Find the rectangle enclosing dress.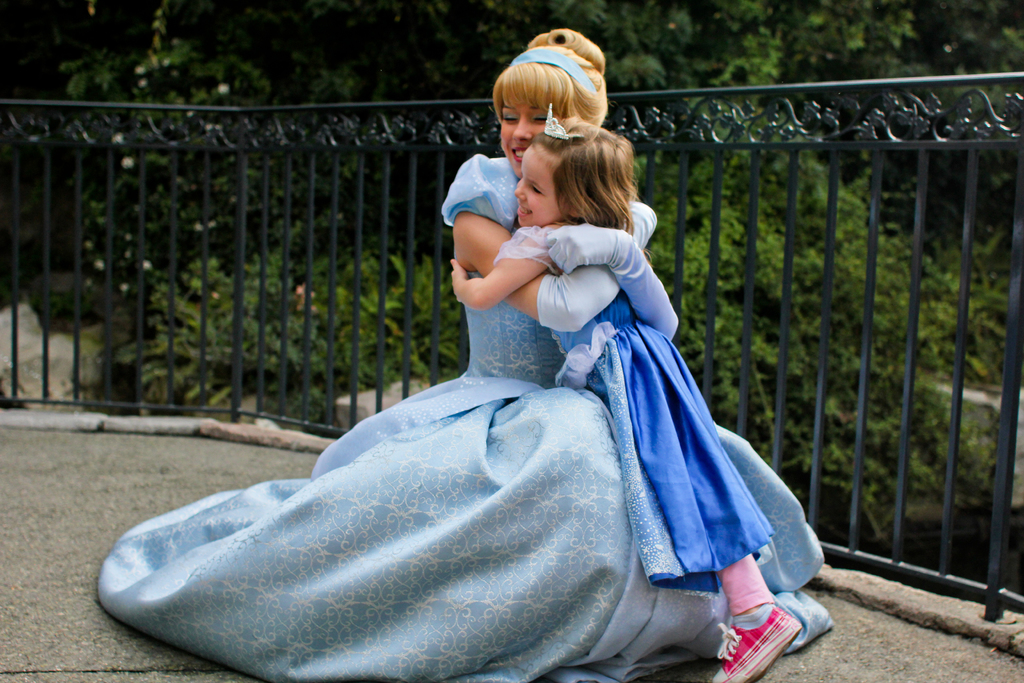
bbox(97, 152, 820, 682).
